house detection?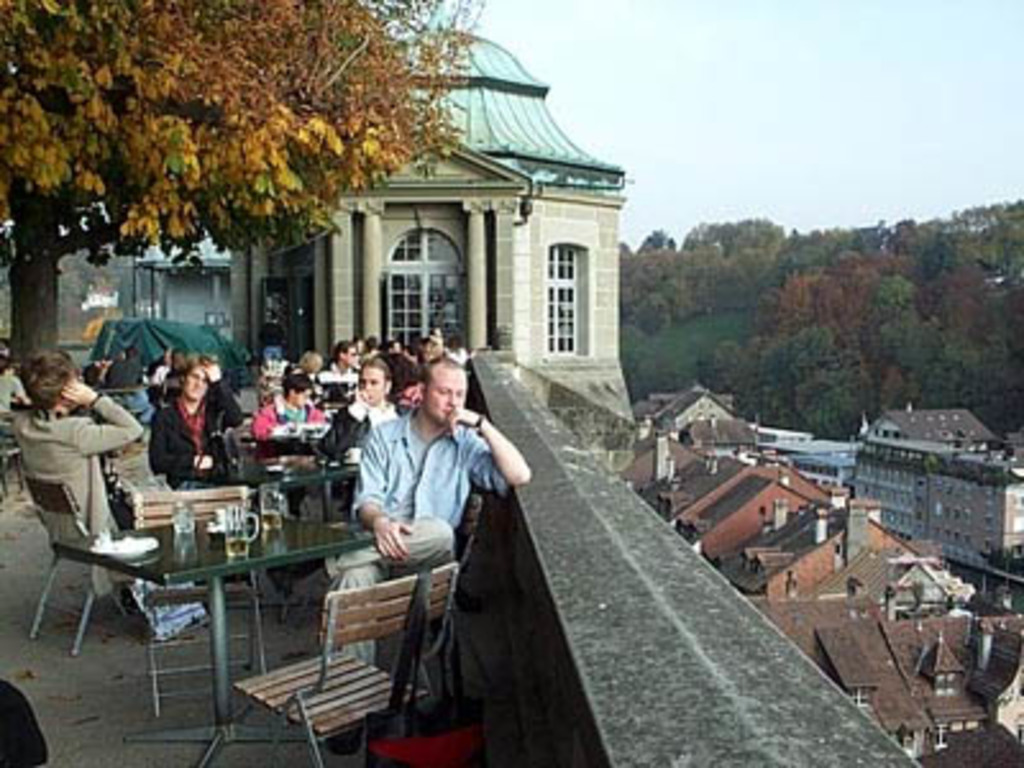
x1=635, y1=384, x2=776, y2=438
